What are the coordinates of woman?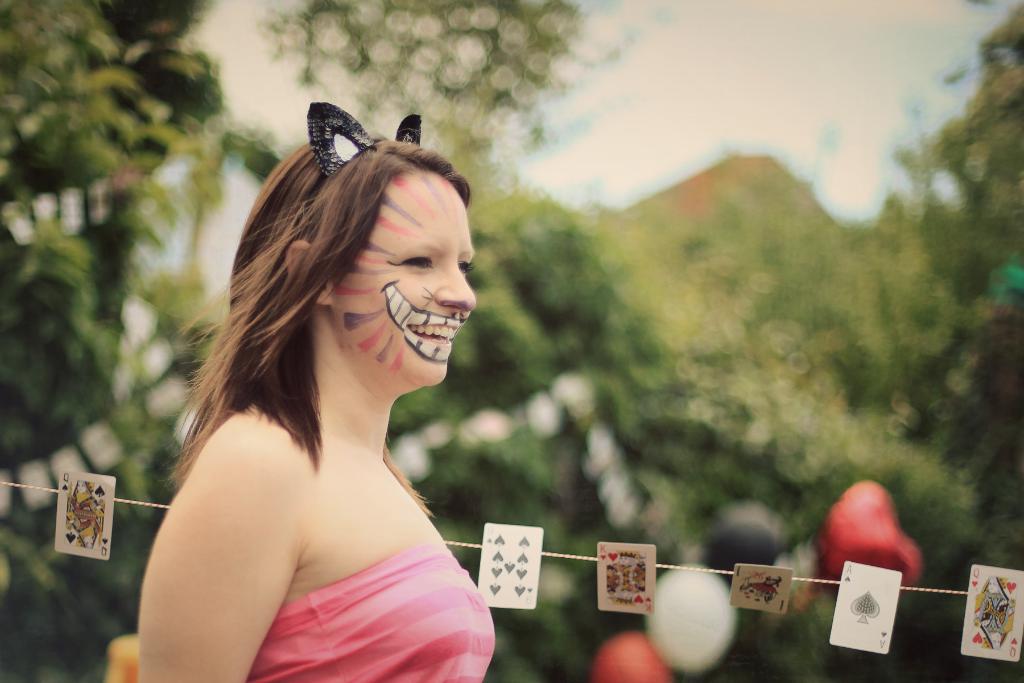
box=[609, 549, 646, 579].
